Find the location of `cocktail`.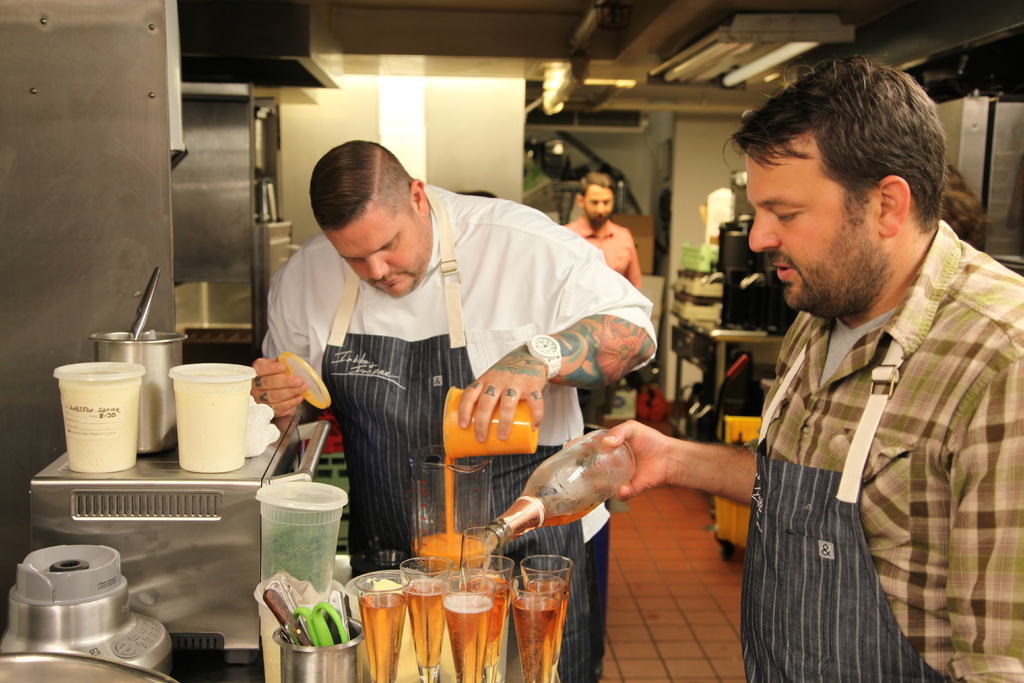
Location: {"left": 354, "top": 568, "right": 410, "bottom": 682}.
